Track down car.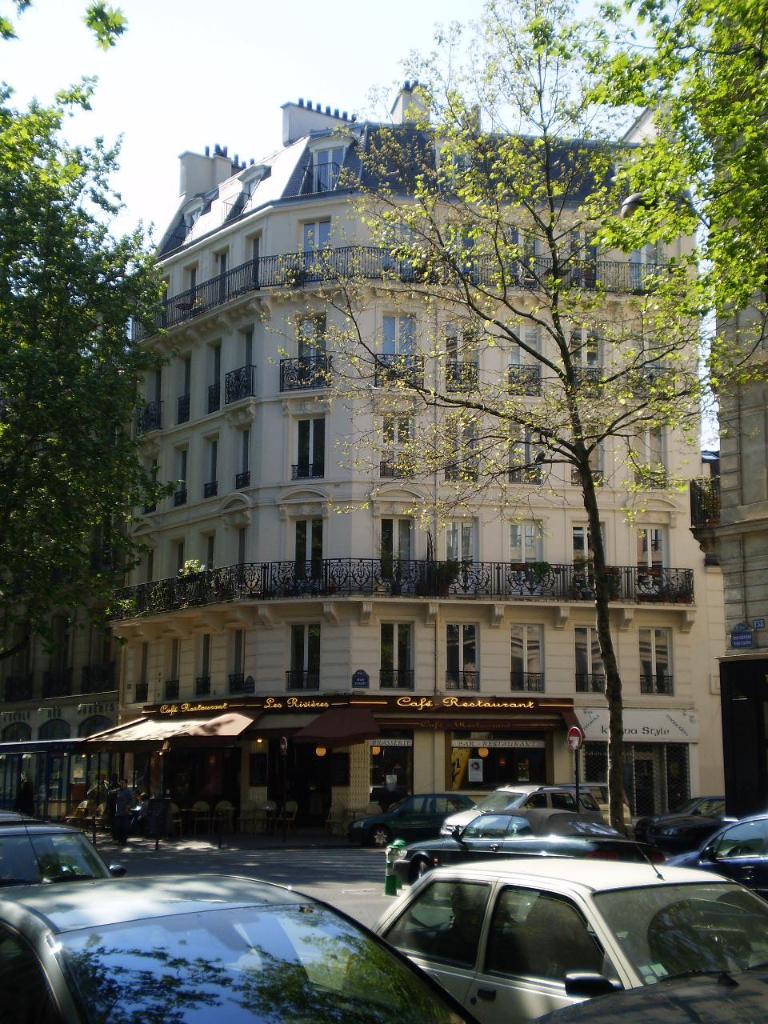
Tracked to 0, 811, 106, 887.
